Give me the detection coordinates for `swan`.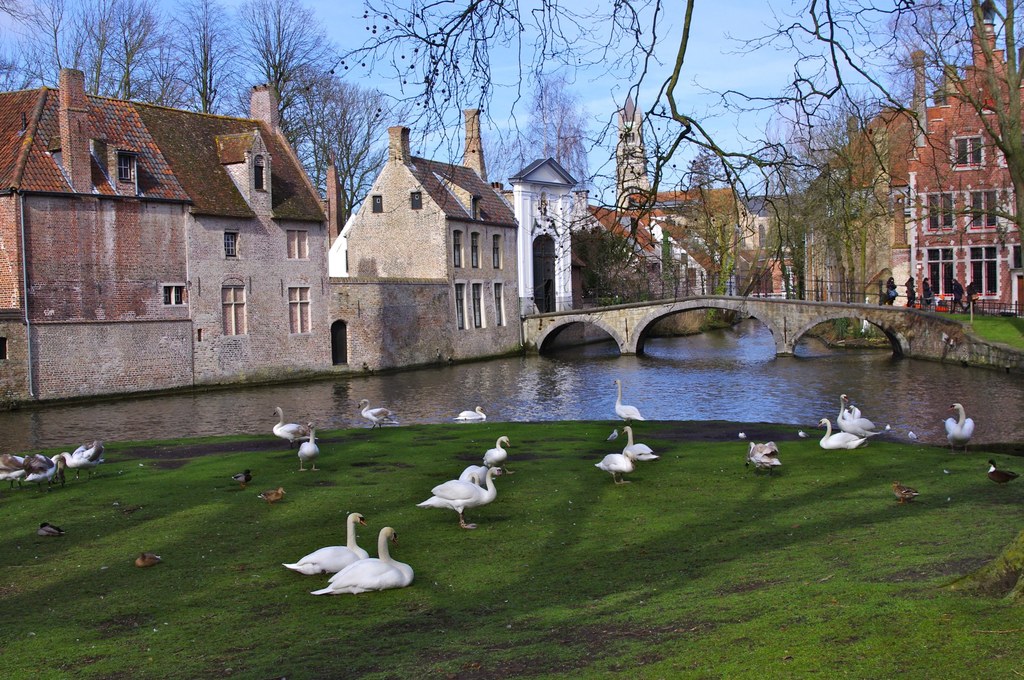
box=[987, 460, 1018, 483].
